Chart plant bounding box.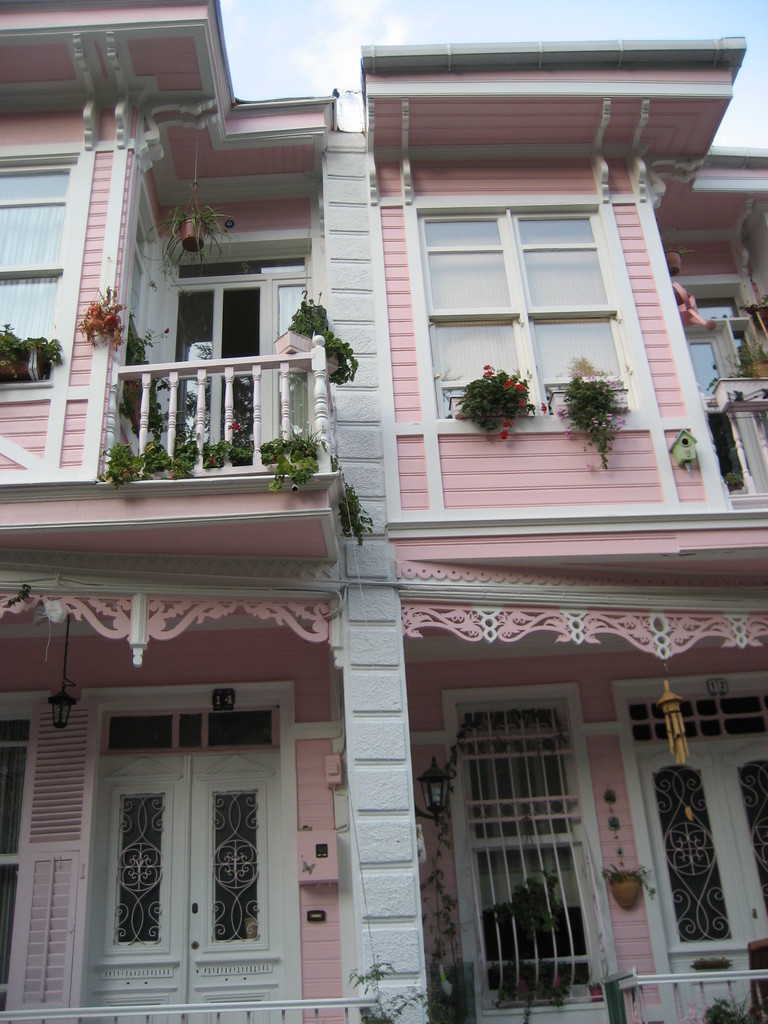
Charted: [left=456, top=365, right=540, bottom=445].
